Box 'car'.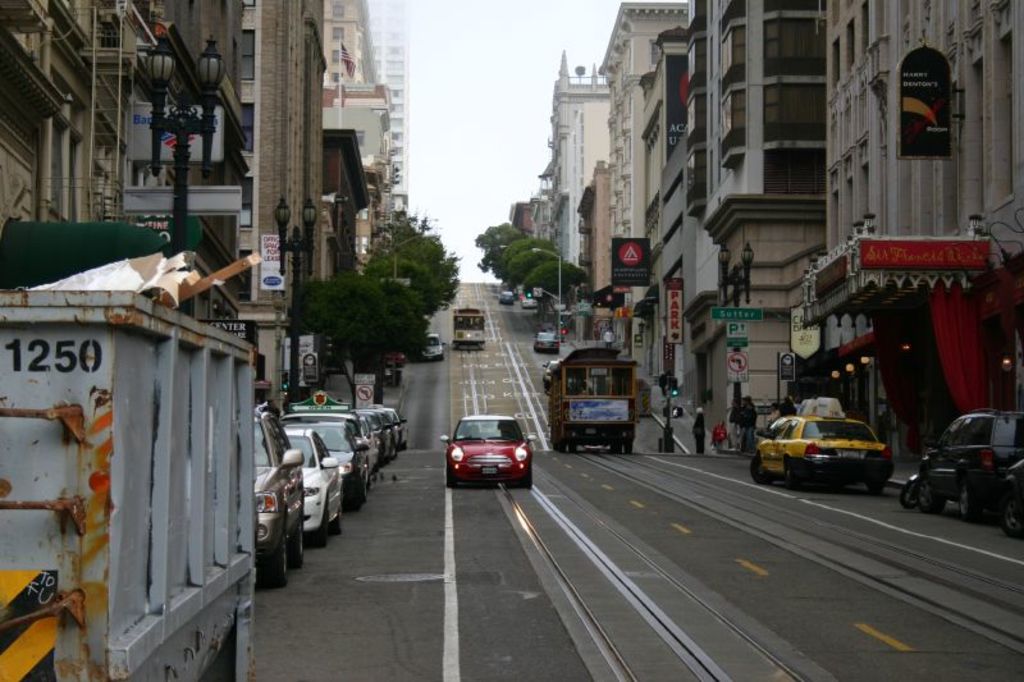
{"left": 444, "top": 415, "right": 548, "bottom": 498}.
